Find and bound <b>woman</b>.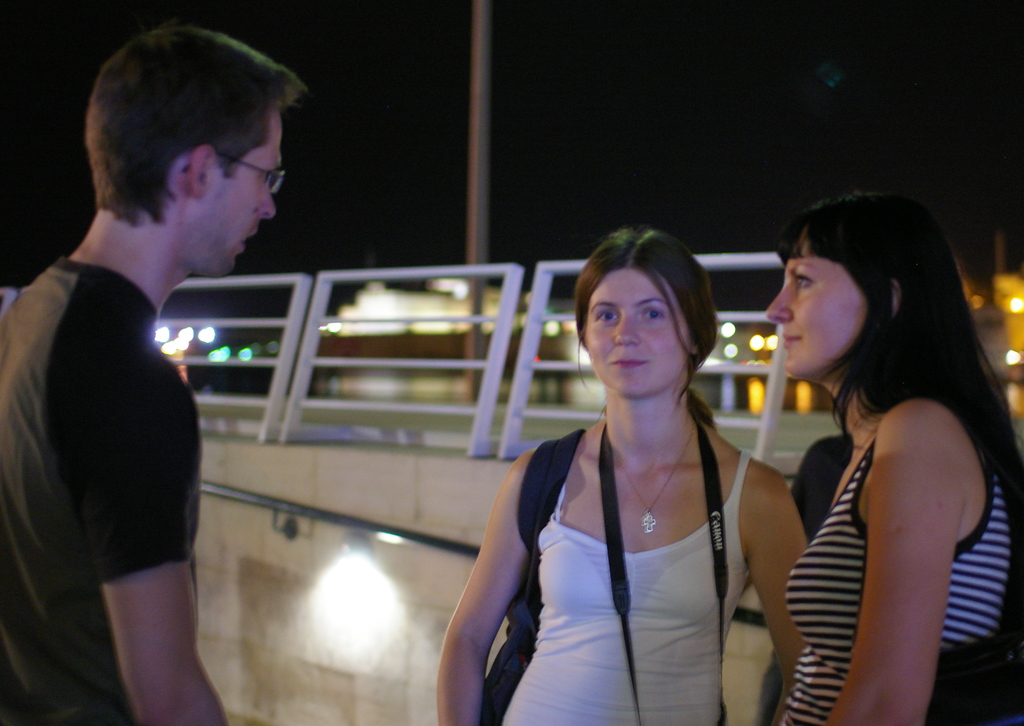
Bound: x1=439 y1=227 x2=814 y2=725.
